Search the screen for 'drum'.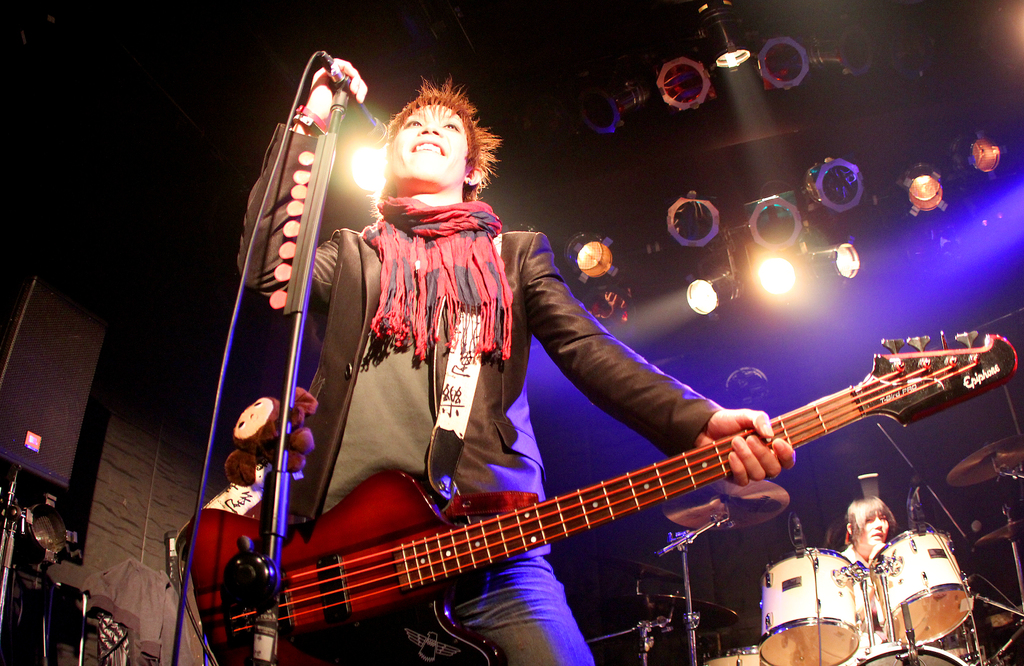
Found at 858:646:973:665.
